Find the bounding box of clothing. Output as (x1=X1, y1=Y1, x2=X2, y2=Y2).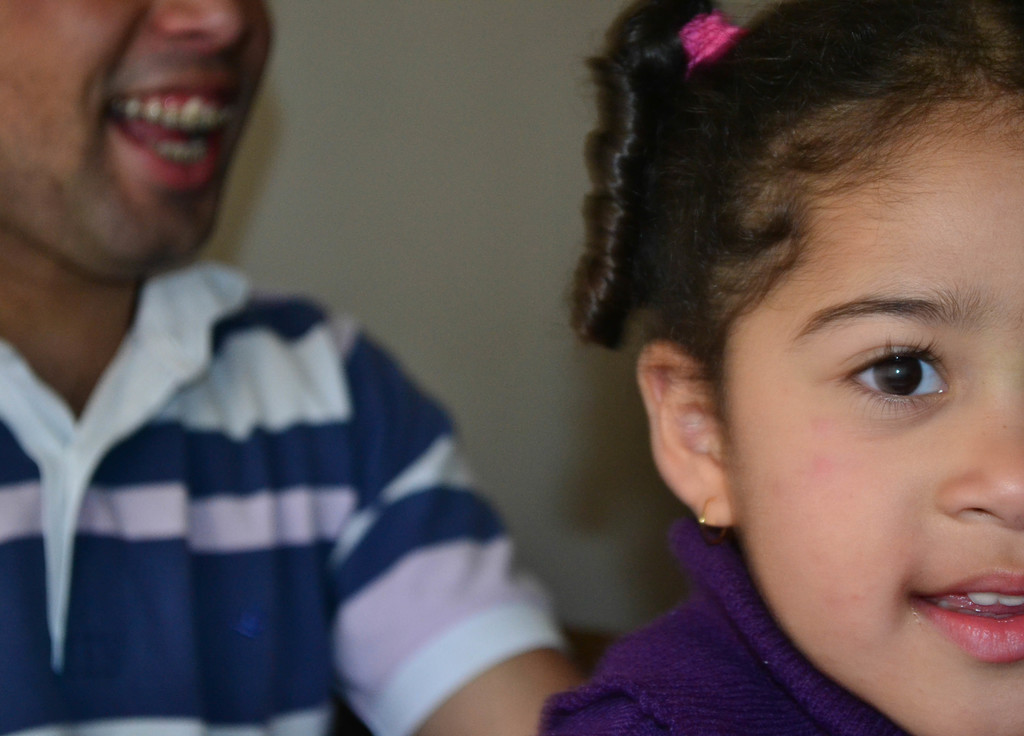
(x1=536, y1=516, x2=908, y2=735).
